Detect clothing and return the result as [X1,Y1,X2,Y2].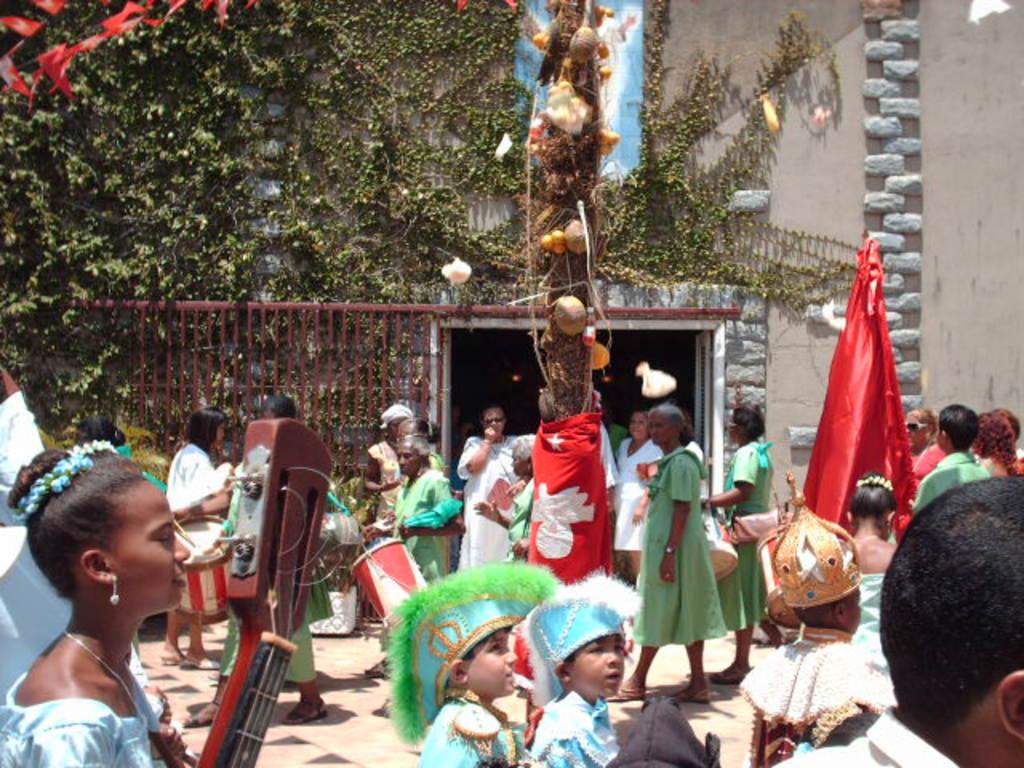
[382,469,466,654].
